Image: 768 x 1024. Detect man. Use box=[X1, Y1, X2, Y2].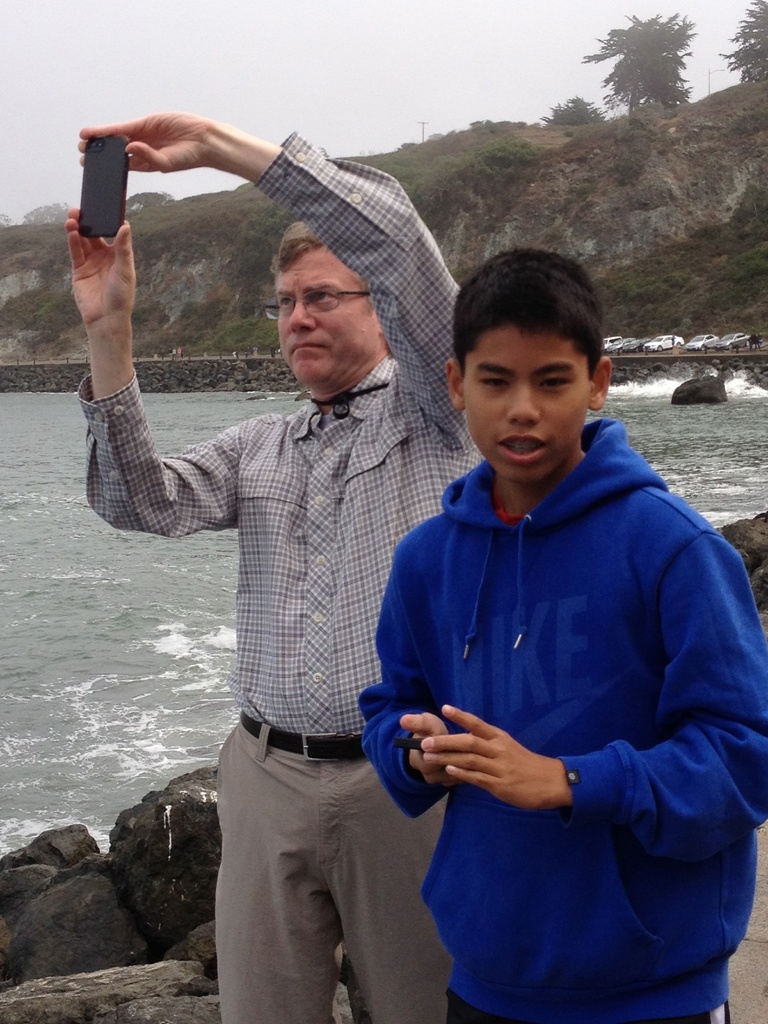
box=[113, 72, 474, 1016].
